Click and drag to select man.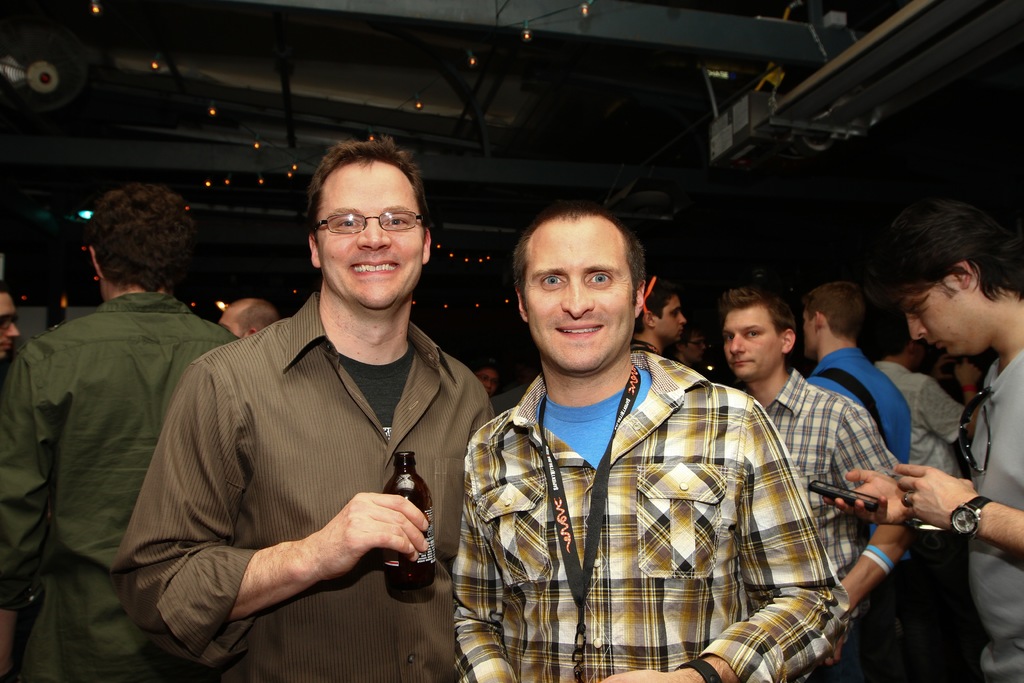
Selection: x1=799, y1=280, x2=908, y2=466.
